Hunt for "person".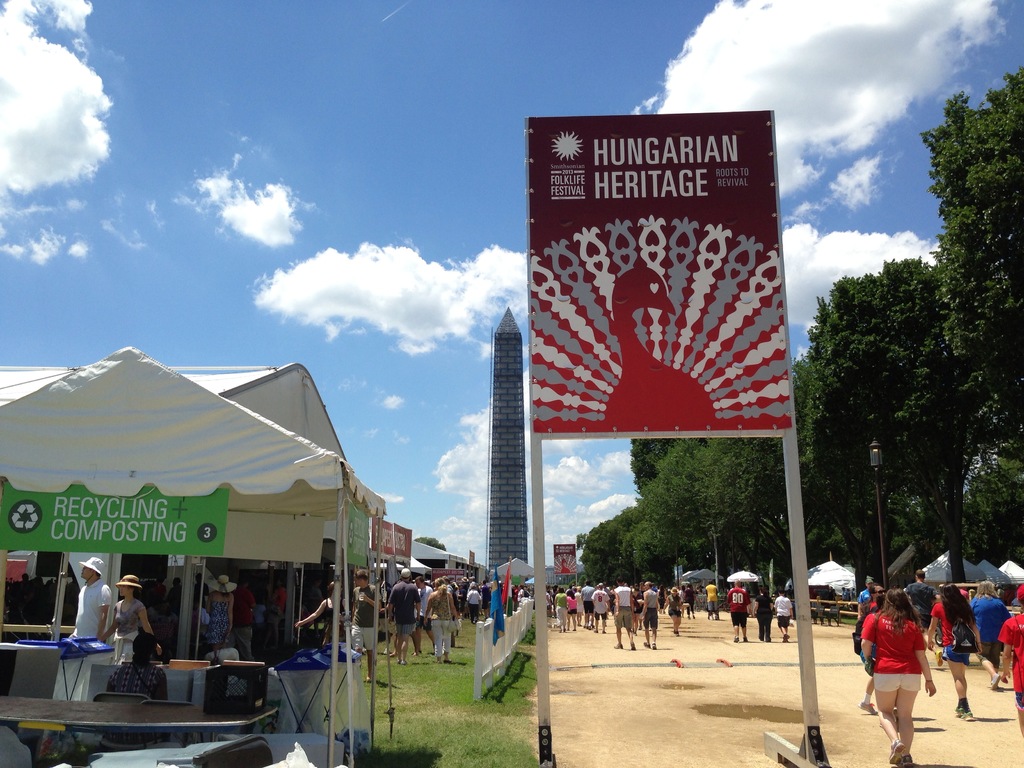
Hunted down at bbox(726, 578, 753, 643).
